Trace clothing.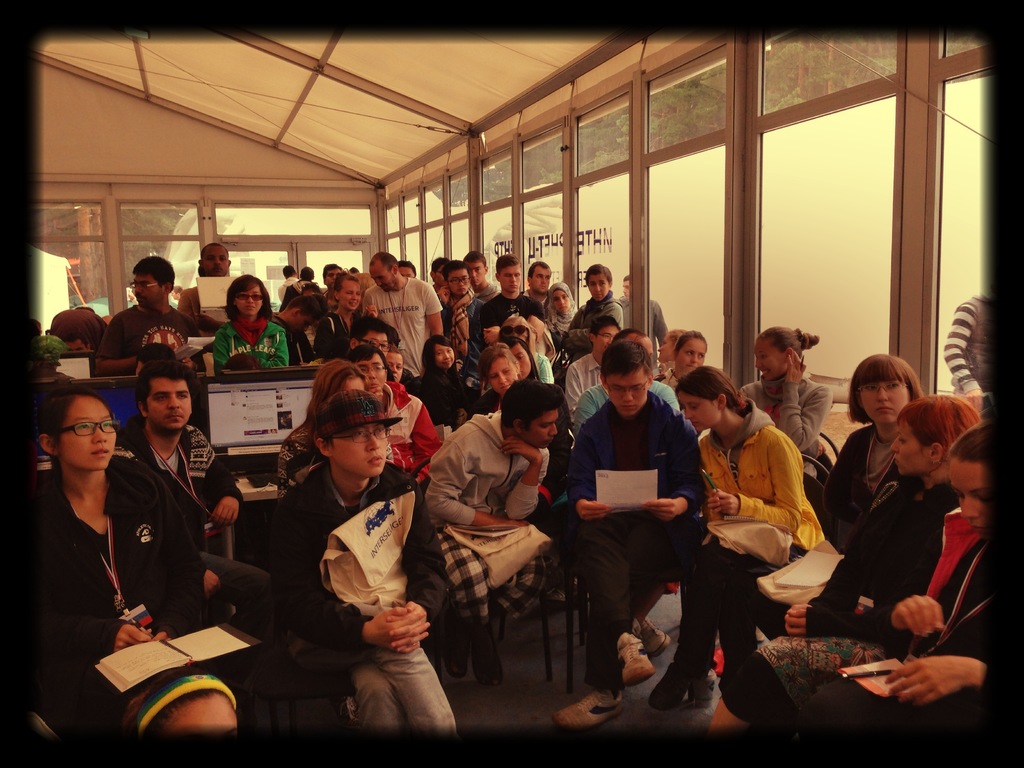
Traced to [476,291,557,344].
